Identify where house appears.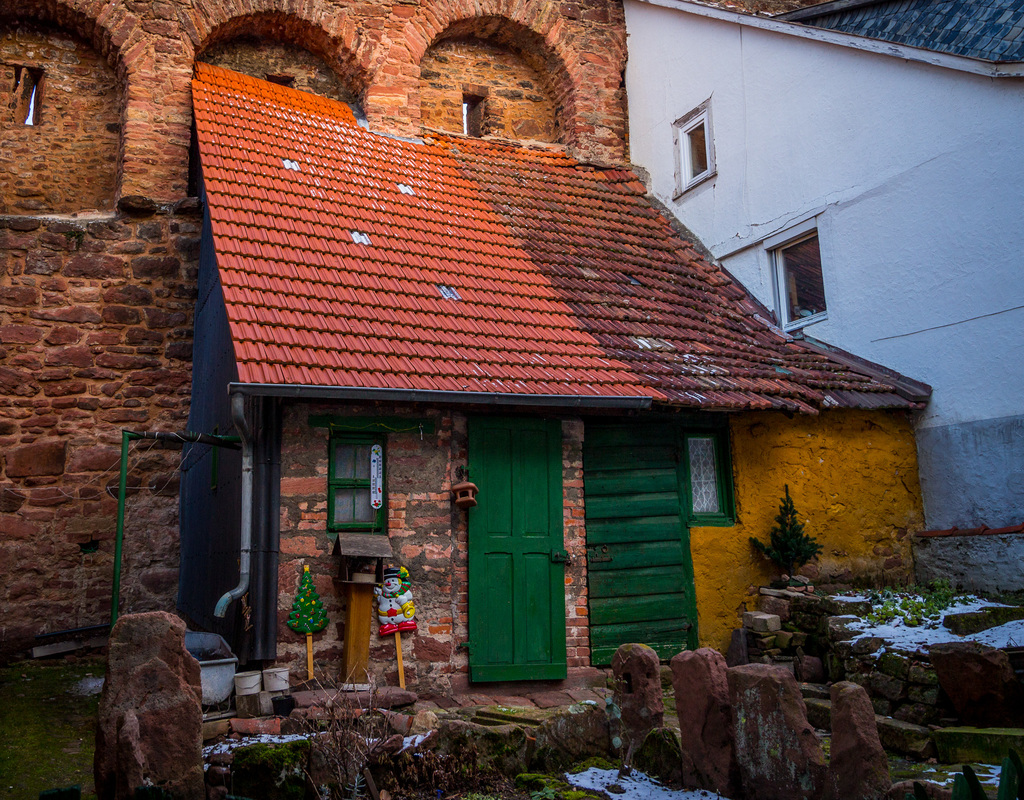
Appears at 0 0 932 799.
